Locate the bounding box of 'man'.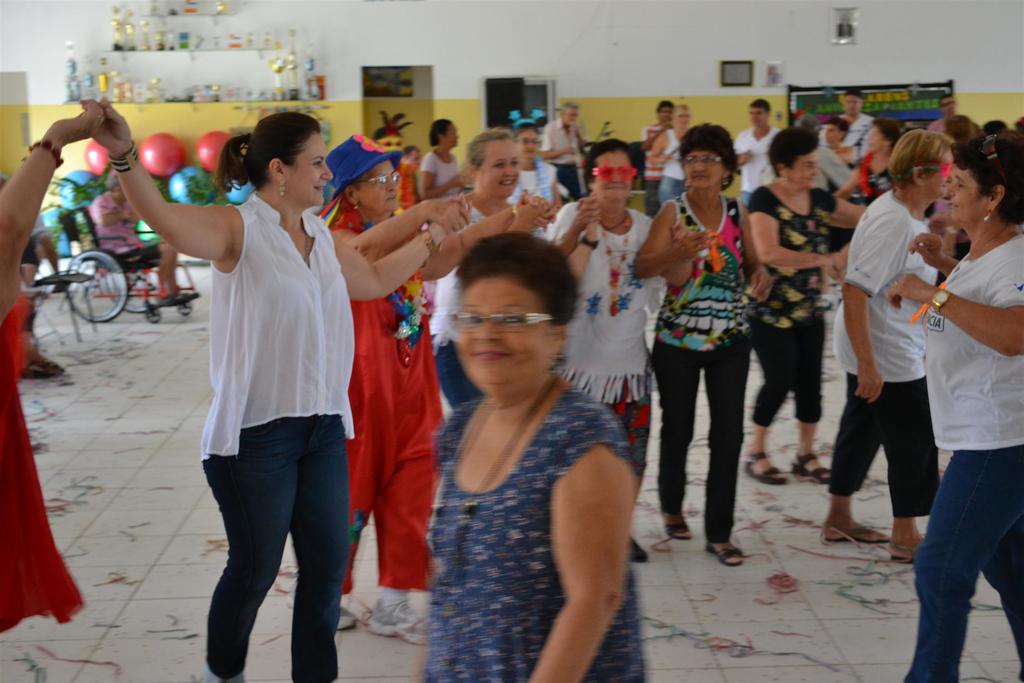
Bounding box: region(733, 99, 782, 210).
